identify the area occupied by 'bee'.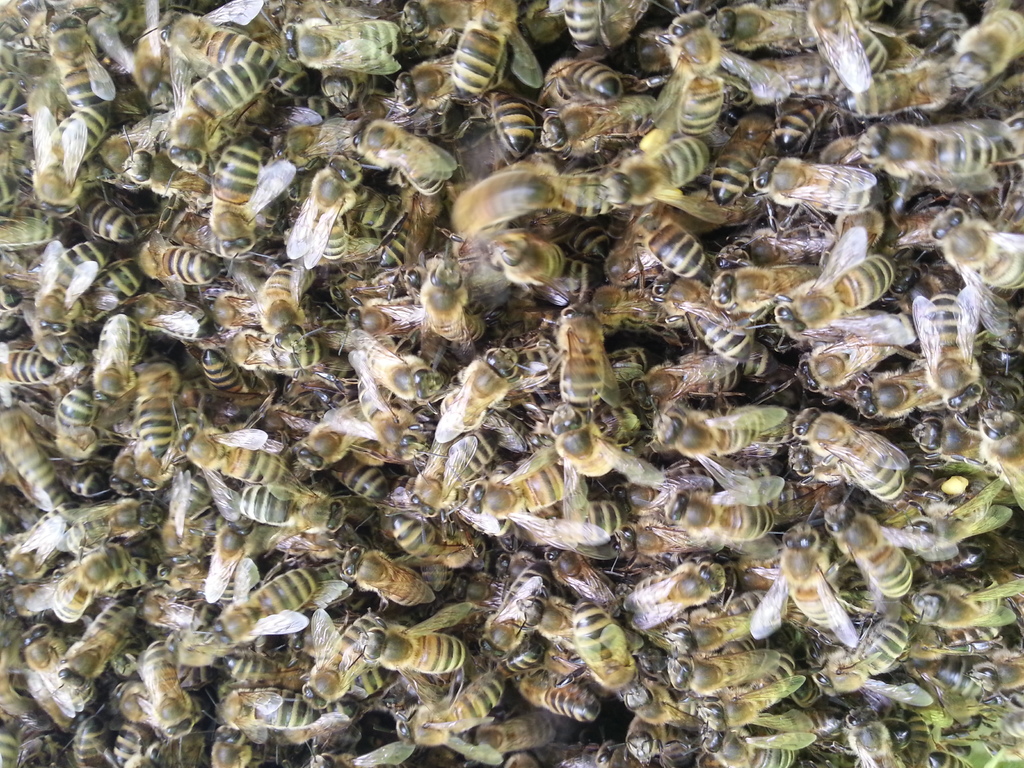
Area: <box>538,60,622,112</box>.
